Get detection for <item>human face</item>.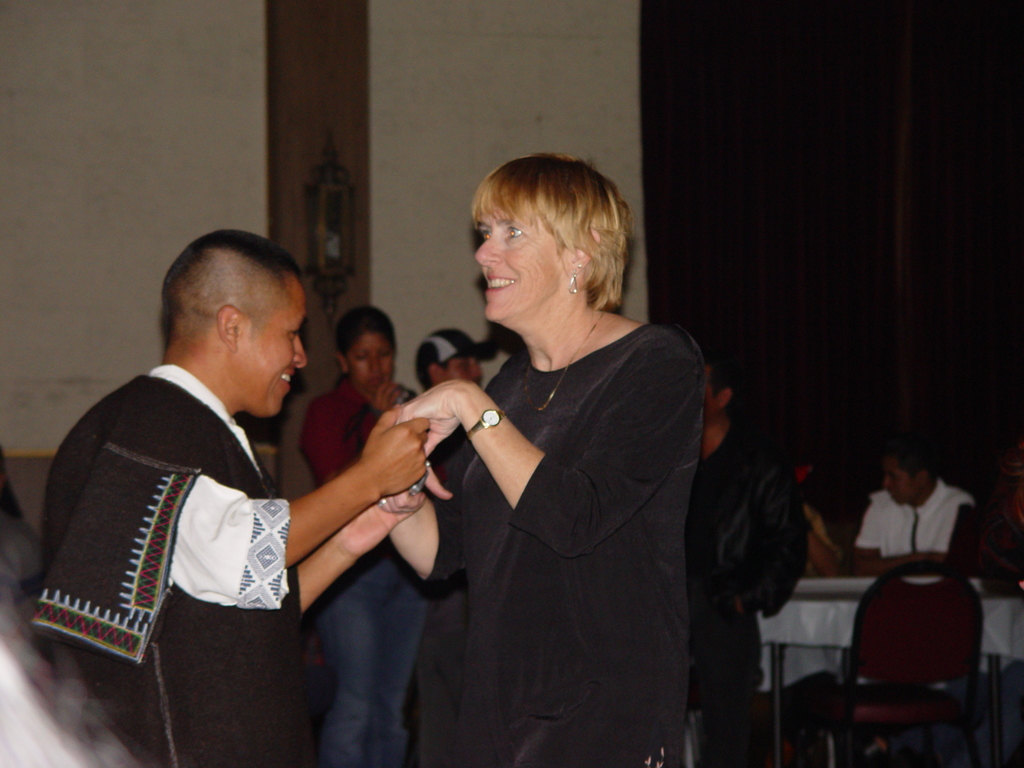
Detection: 238, 280, 315, 413.
